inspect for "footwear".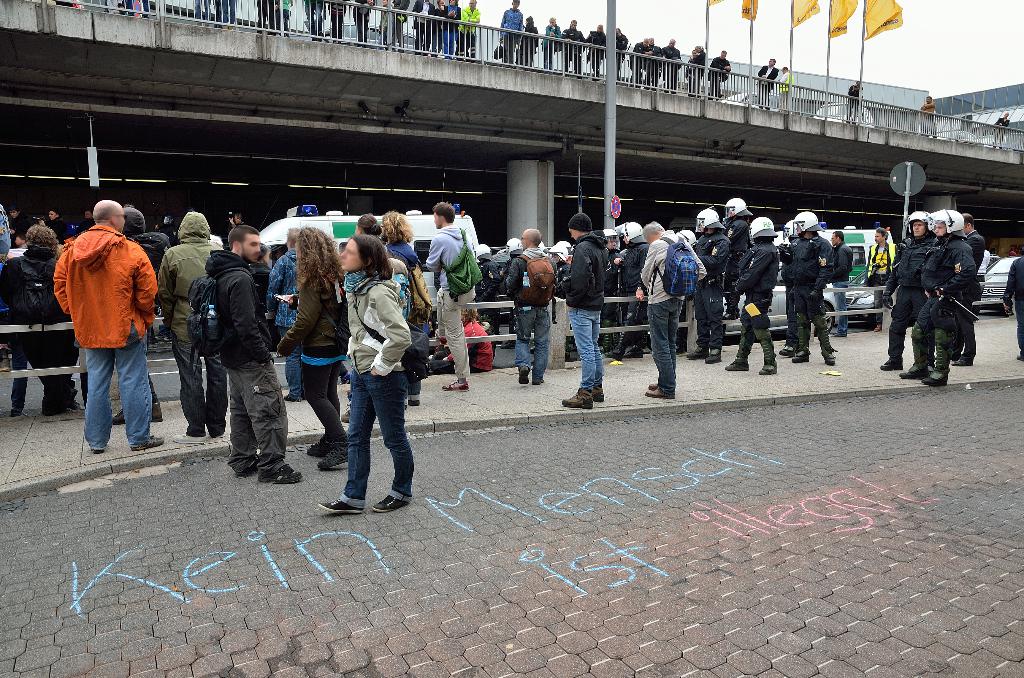
Inspection: bbox(829, 332, 846, 337).
